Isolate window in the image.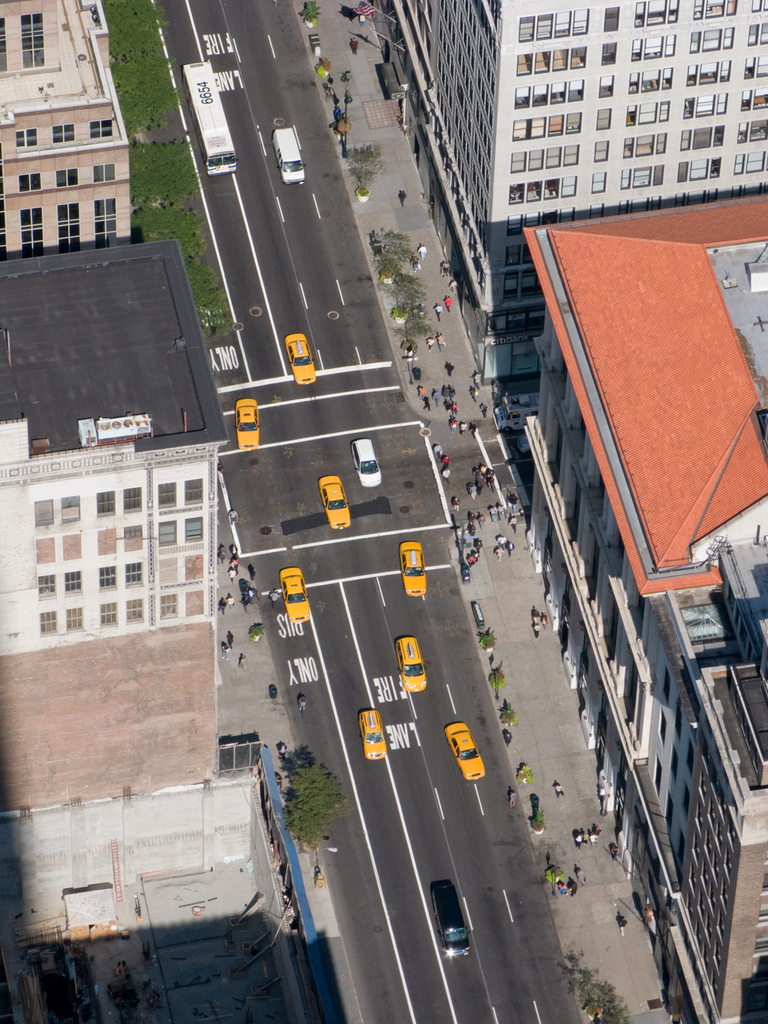
Isolated region: (x1=34, y1=500, x2=53, y2=527).
